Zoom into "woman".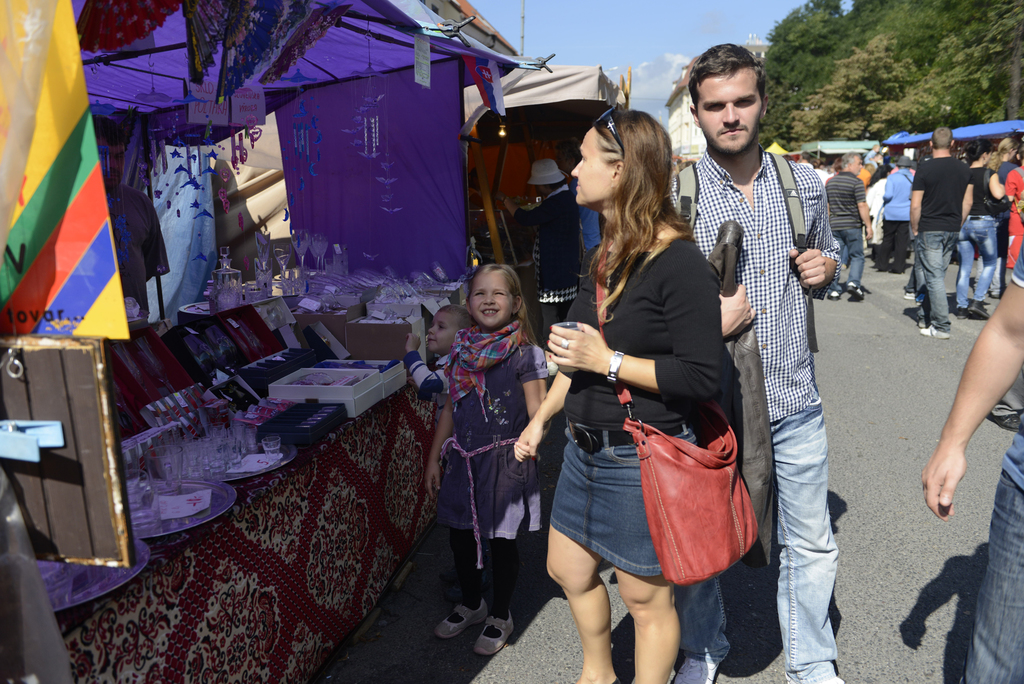
Zoom target: (538, 100, 742, 683).
